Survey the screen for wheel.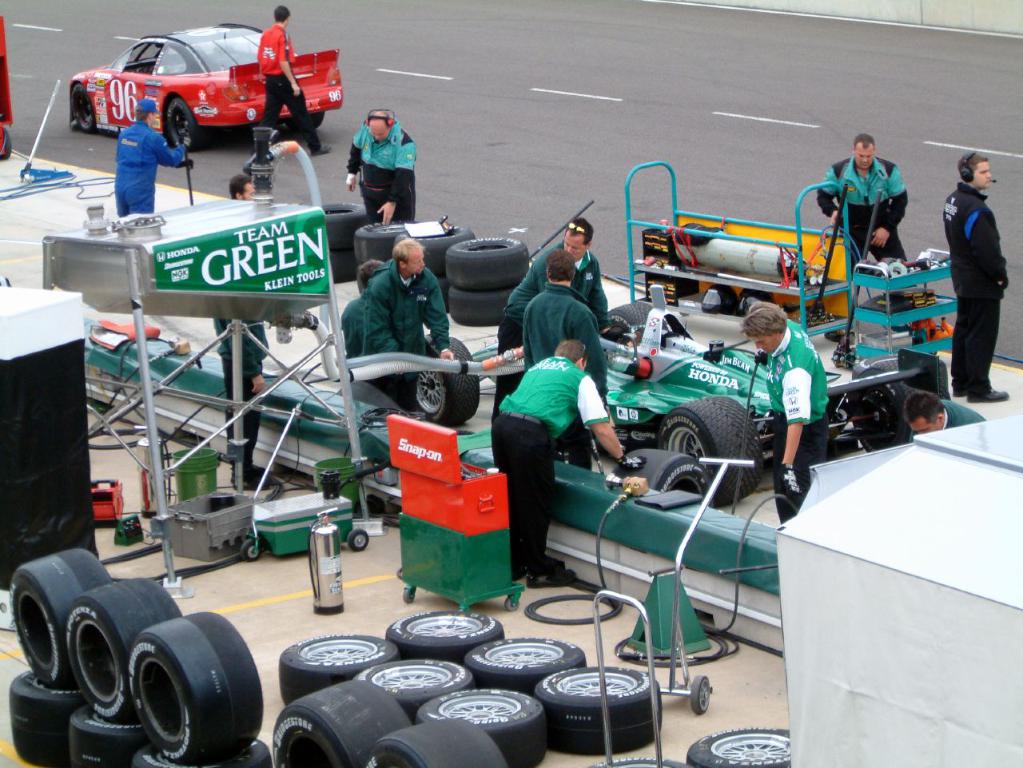
Survey found: box(168, 98, 201, 152).
